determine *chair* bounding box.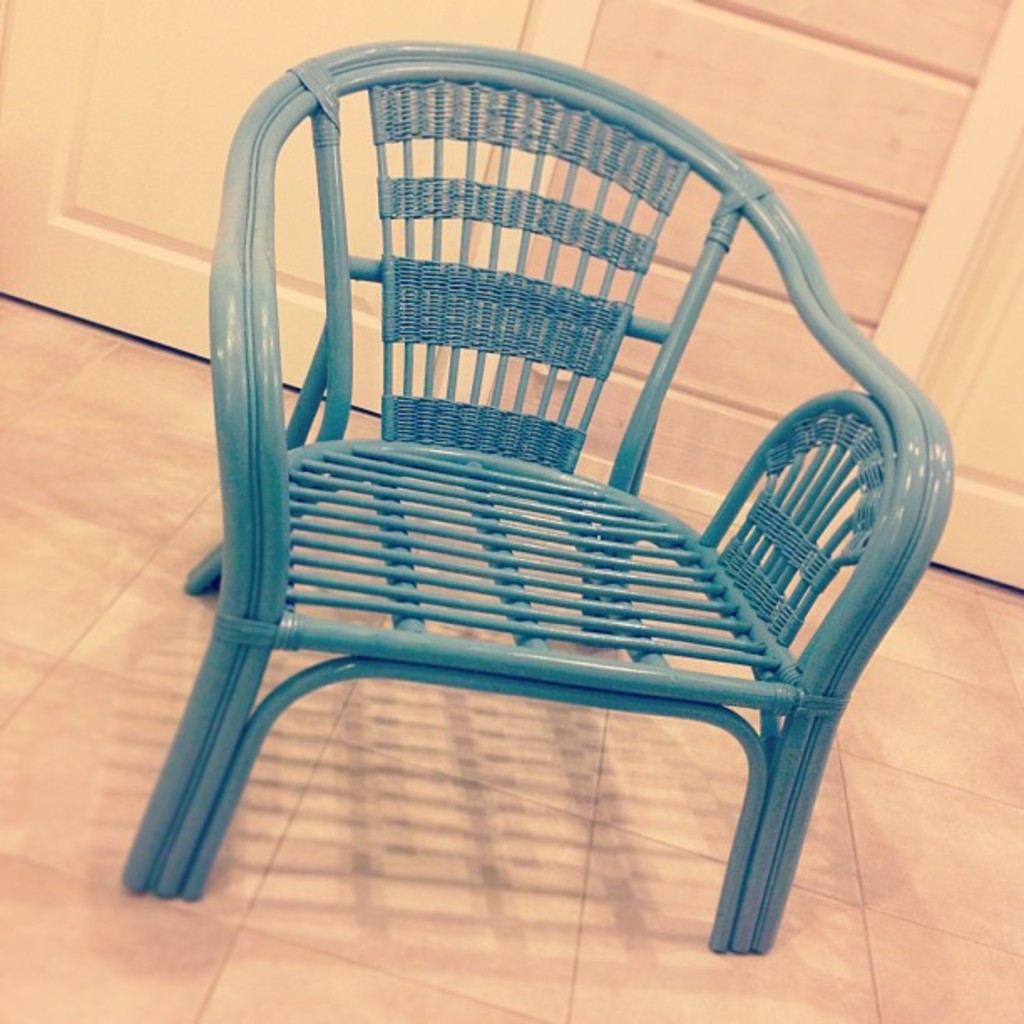
Determined: box=[115, 35, 959, 957].
